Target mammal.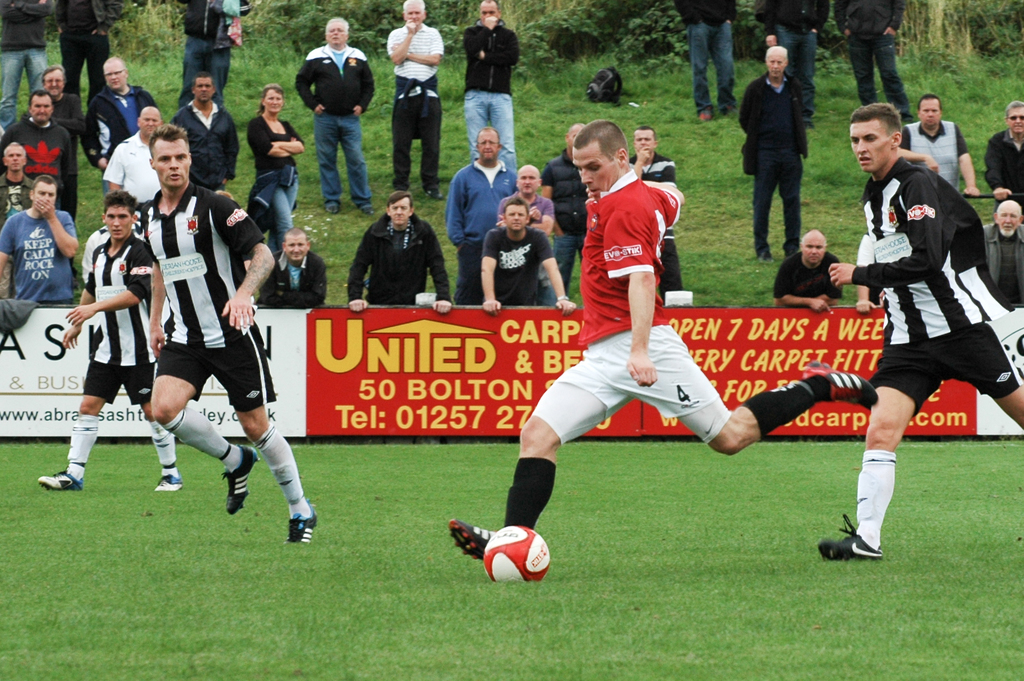
Target region: BBox(740, 47, 810, 260).
